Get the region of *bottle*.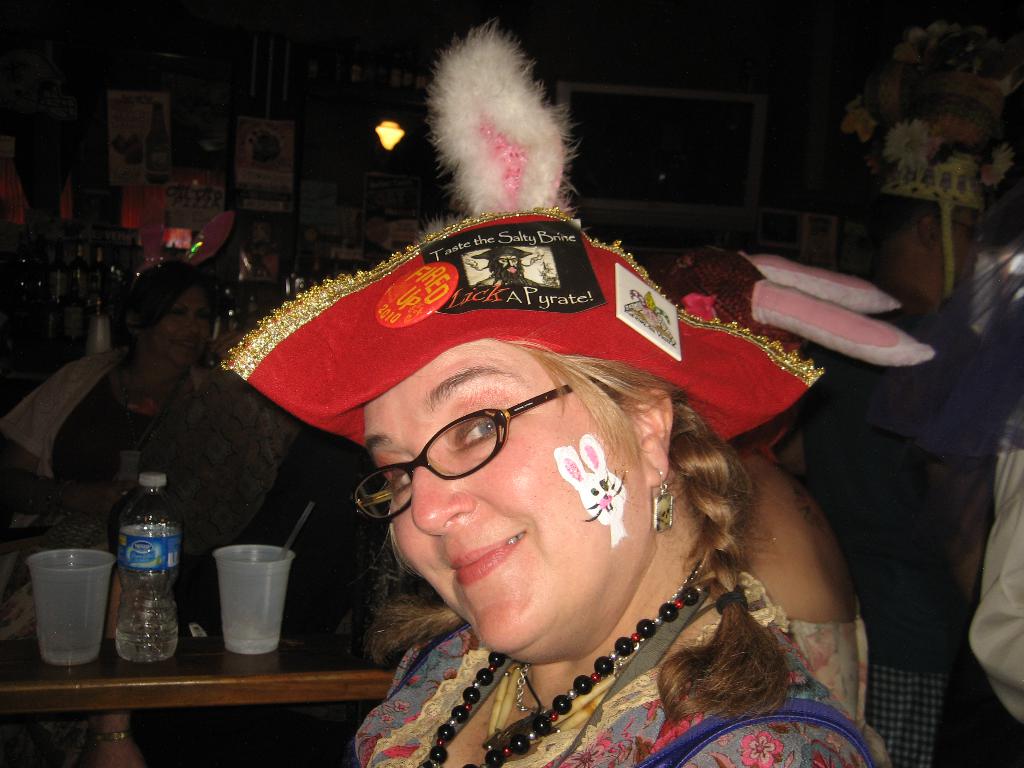
rect(111, 474, 179, 660).
